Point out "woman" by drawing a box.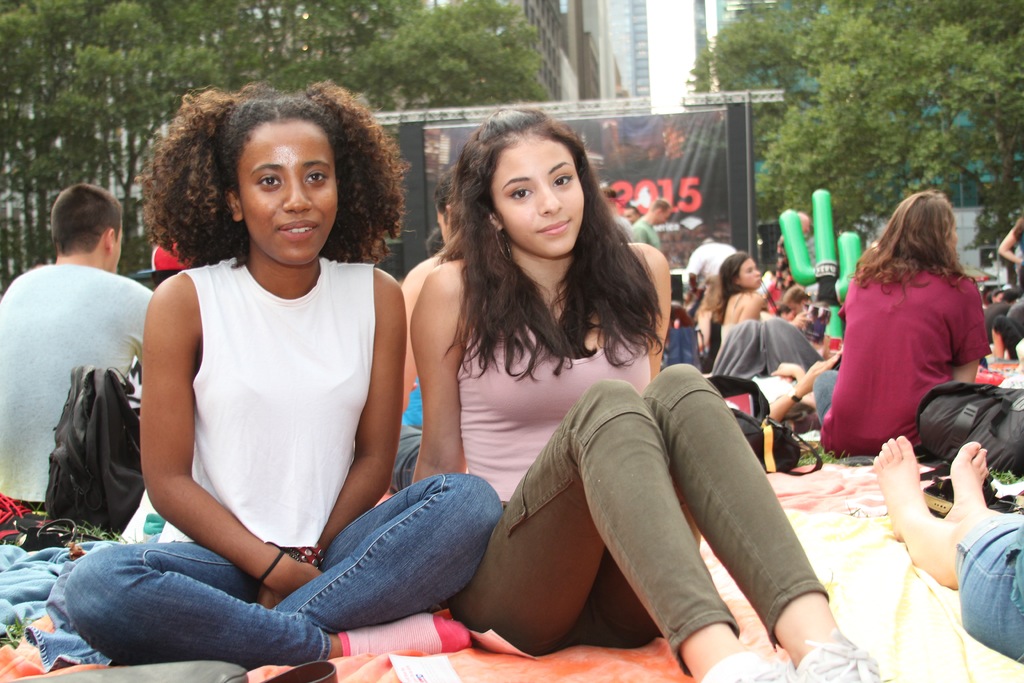
(113, 92, 422, 607).
